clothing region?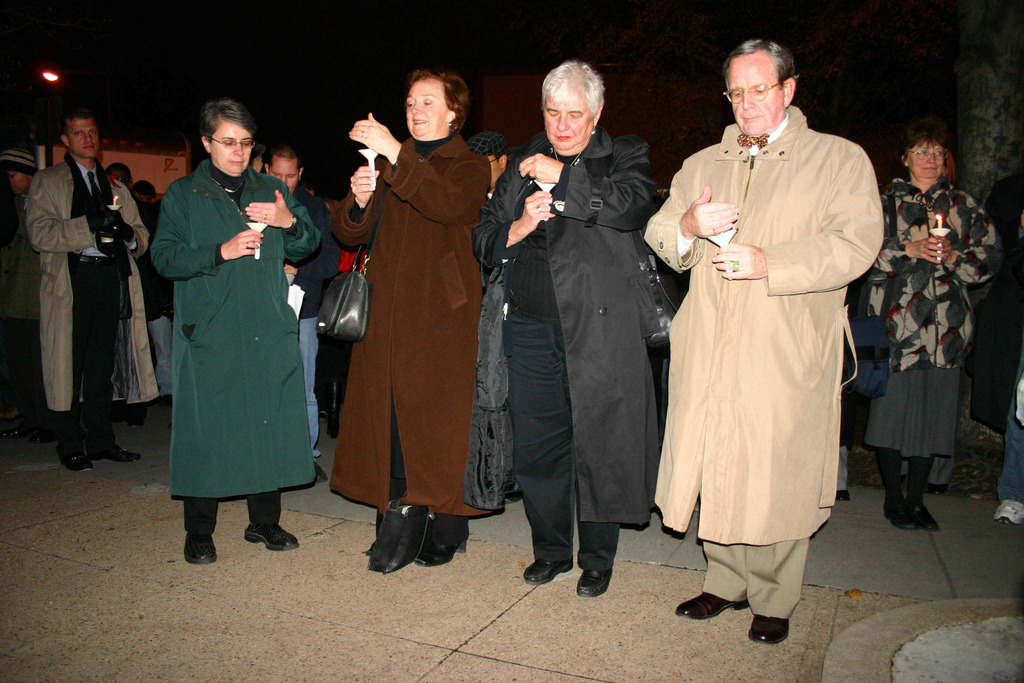
box=[0, 192, 50, 418]
